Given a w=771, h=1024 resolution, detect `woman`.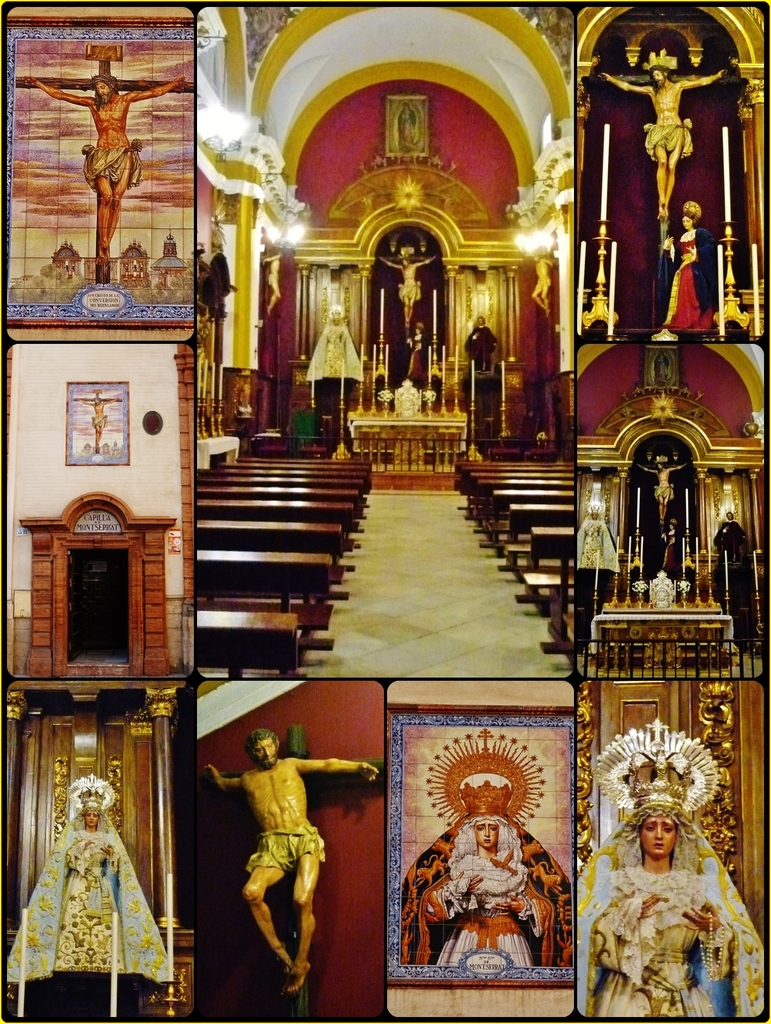
Rect(657, 218, 724, 326).
